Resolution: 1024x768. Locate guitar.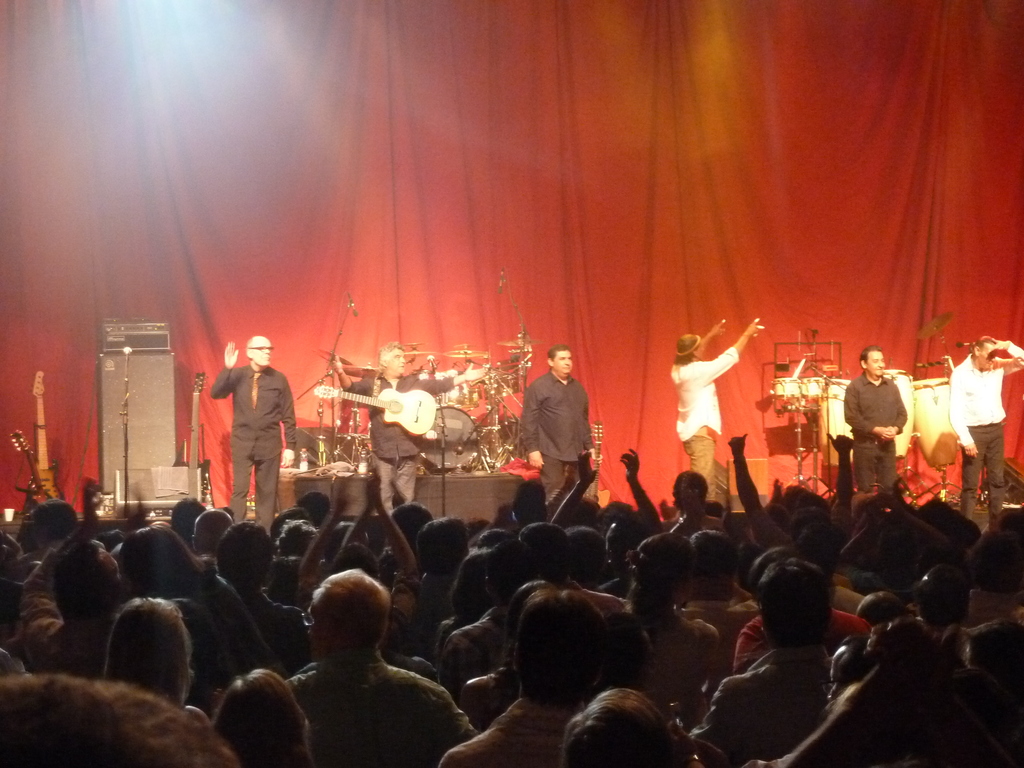
detection(8, 428, 70, 512).
